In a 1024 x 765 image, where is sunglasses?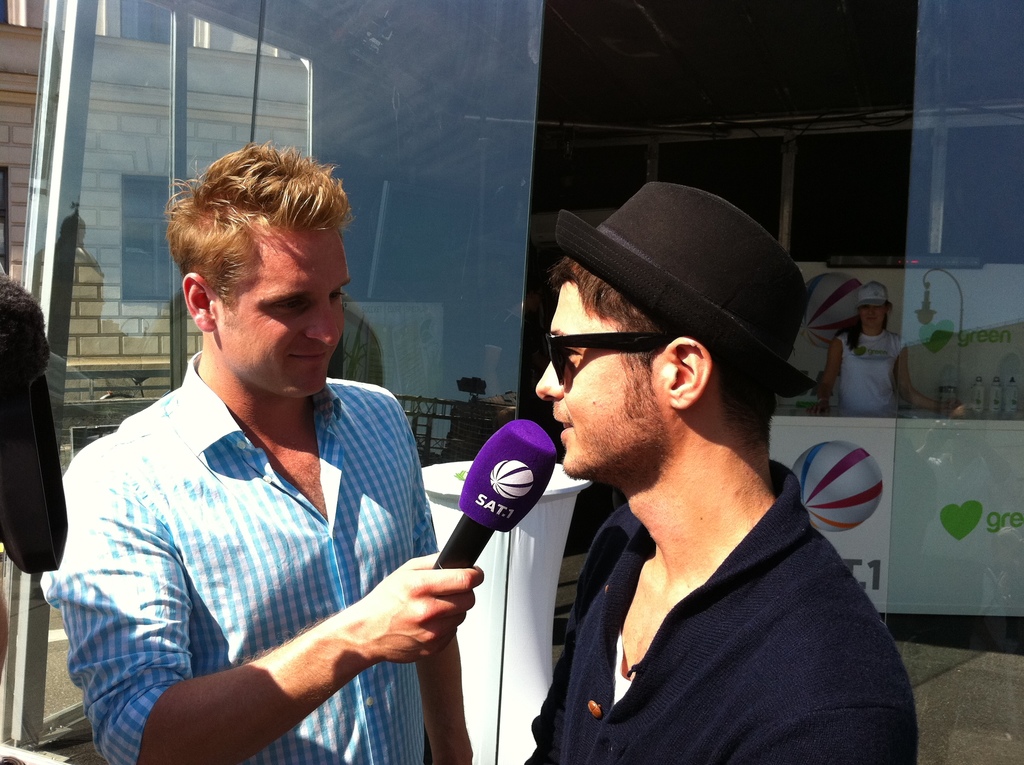
{"left": 548, "top": 335, "right": 680, "bottom": 381}.
